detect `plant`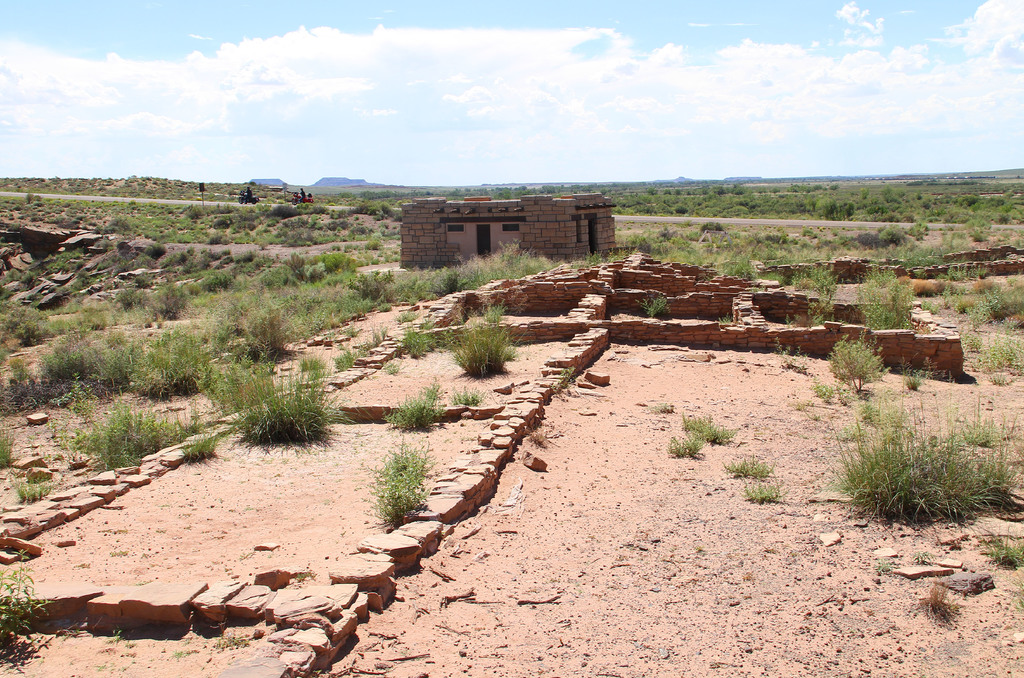
pyautogui.locateOnScreen(915, 544, 930, 564)
